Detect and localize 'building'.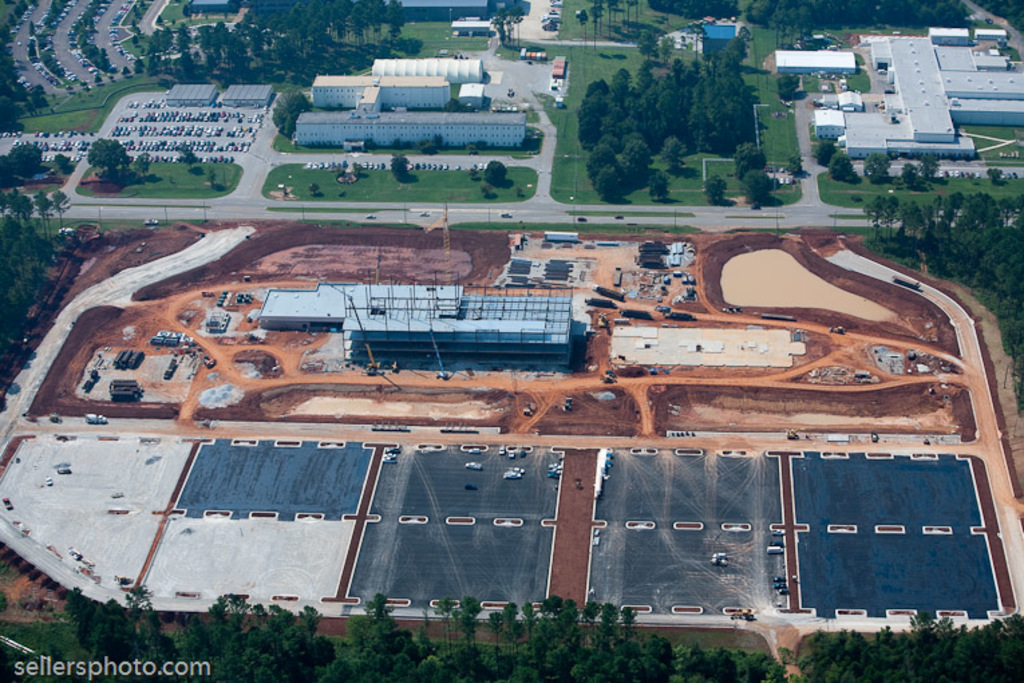
Localized at [312,74,444,107].
